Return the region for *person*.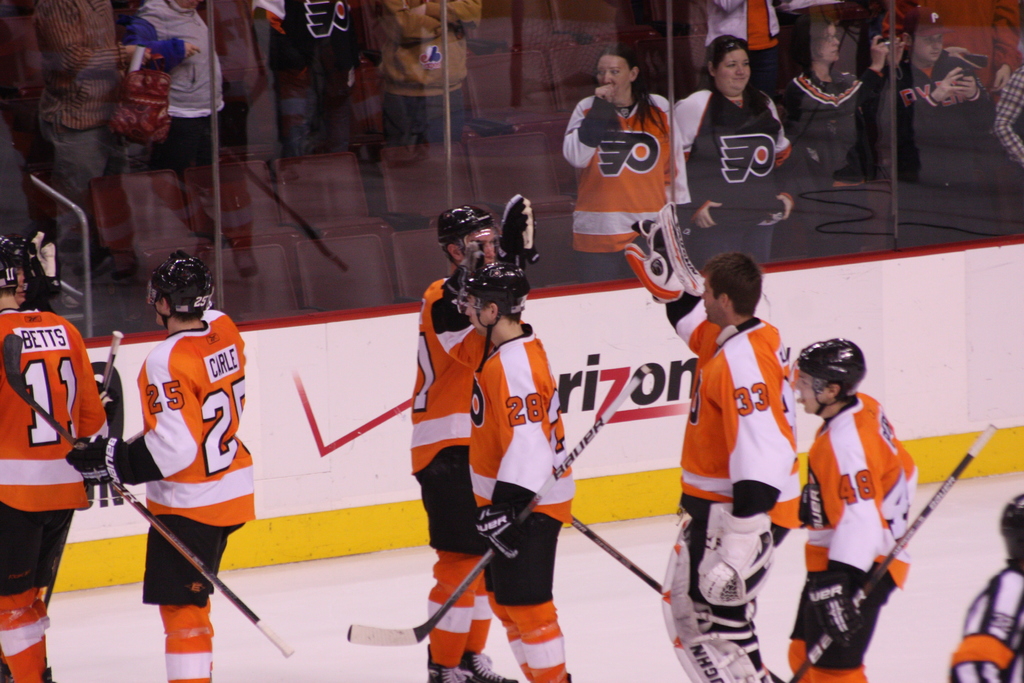
l=986, t=47, r=1023, b=161.
